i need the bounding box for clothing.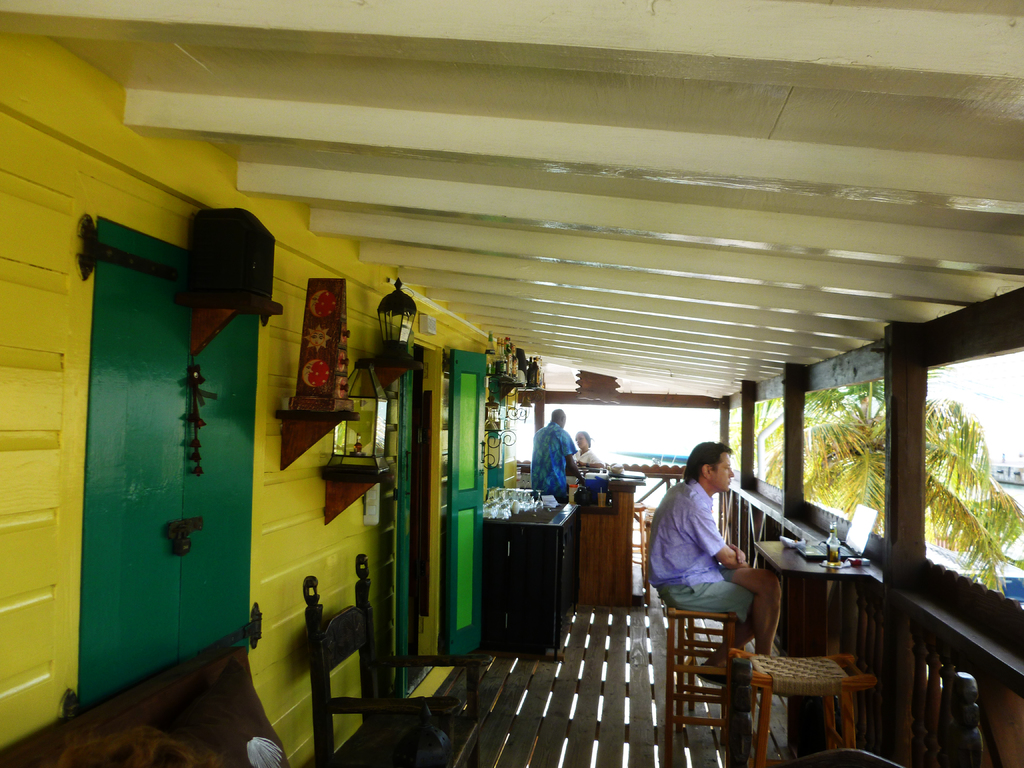
Here it is: [x1=655, y1=477, x2=753, y2=635].
